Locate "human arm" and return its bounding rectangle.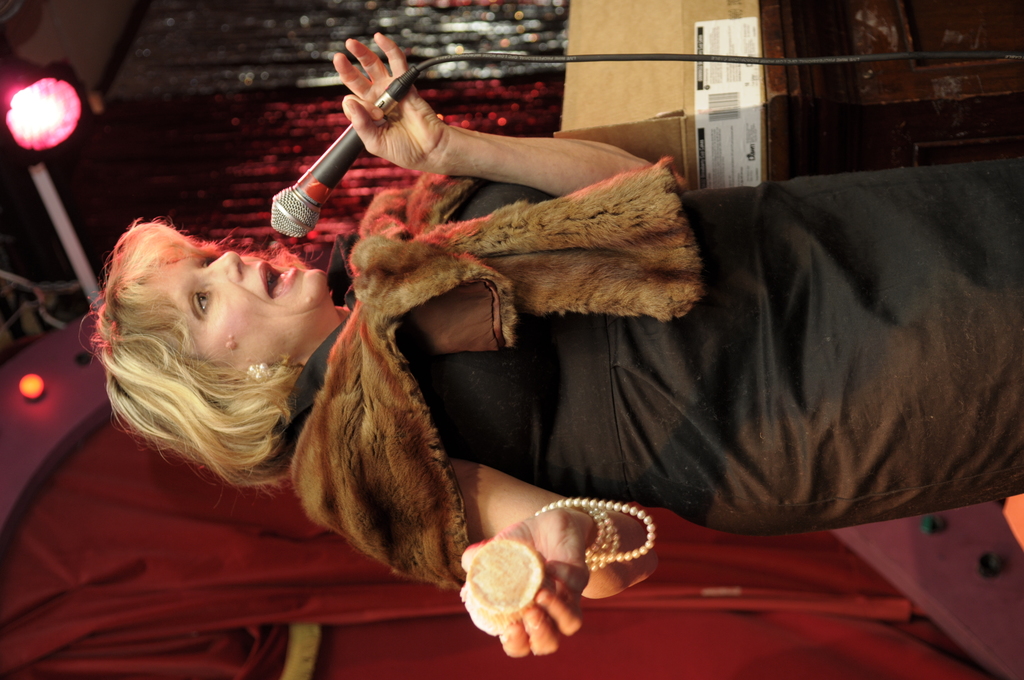
454, 452, 662, 658.
